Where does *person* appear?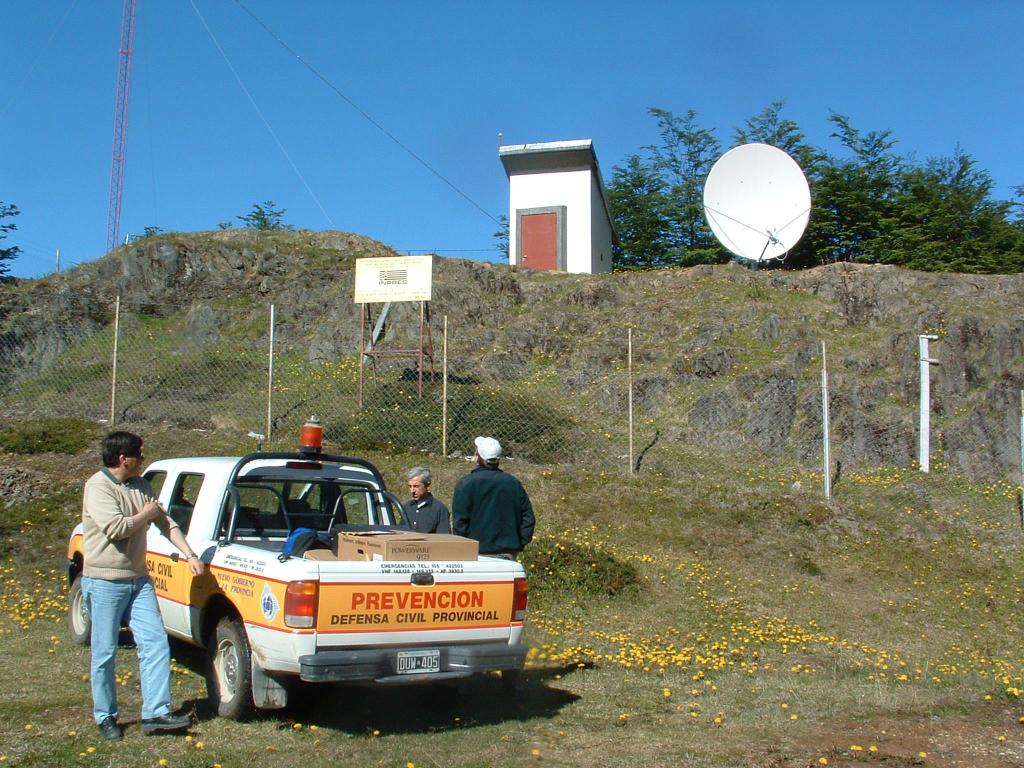
Appears at [442, 424, 527, 594].
